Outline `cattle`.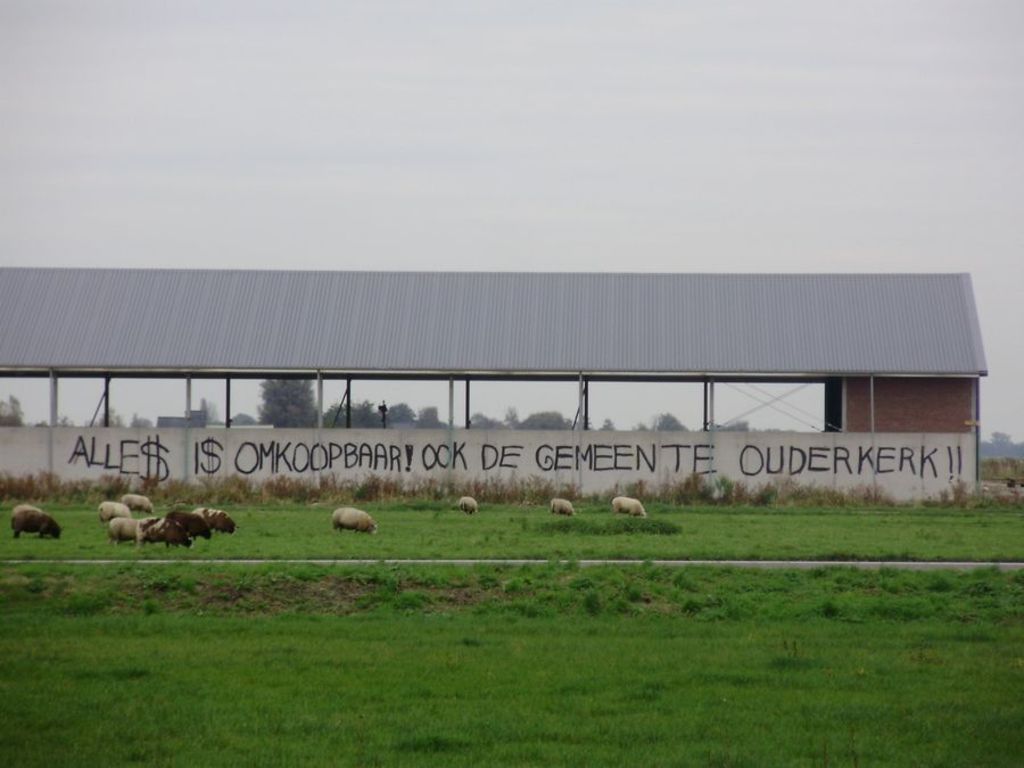
Outline: <region>330, 505, 378, 537</region>.
